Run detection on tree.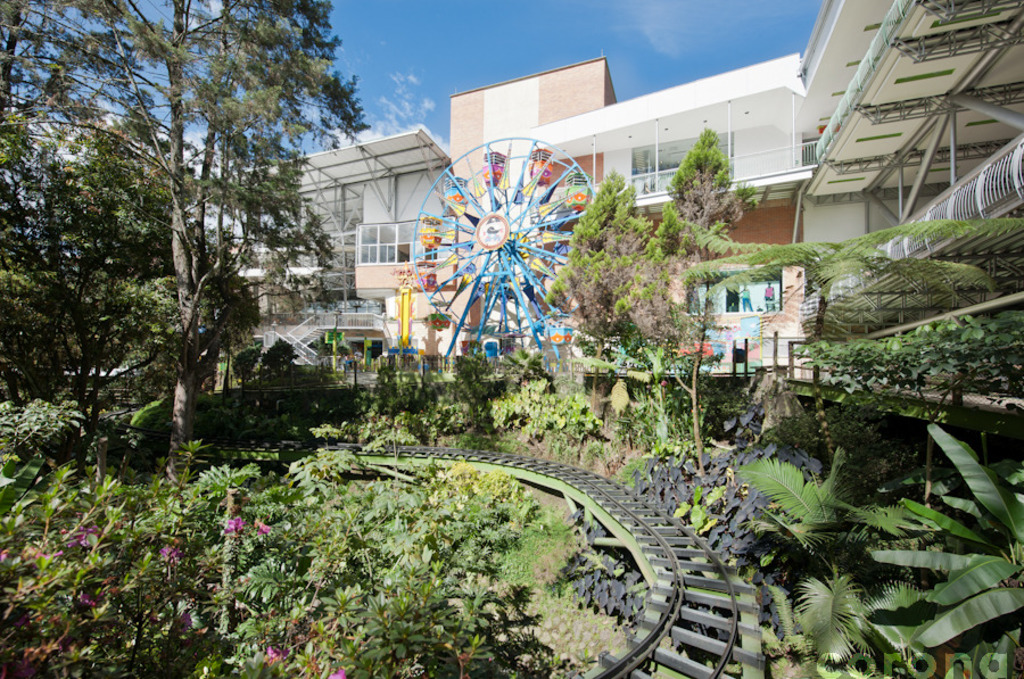
Result: (0, 0, 173, 439).
